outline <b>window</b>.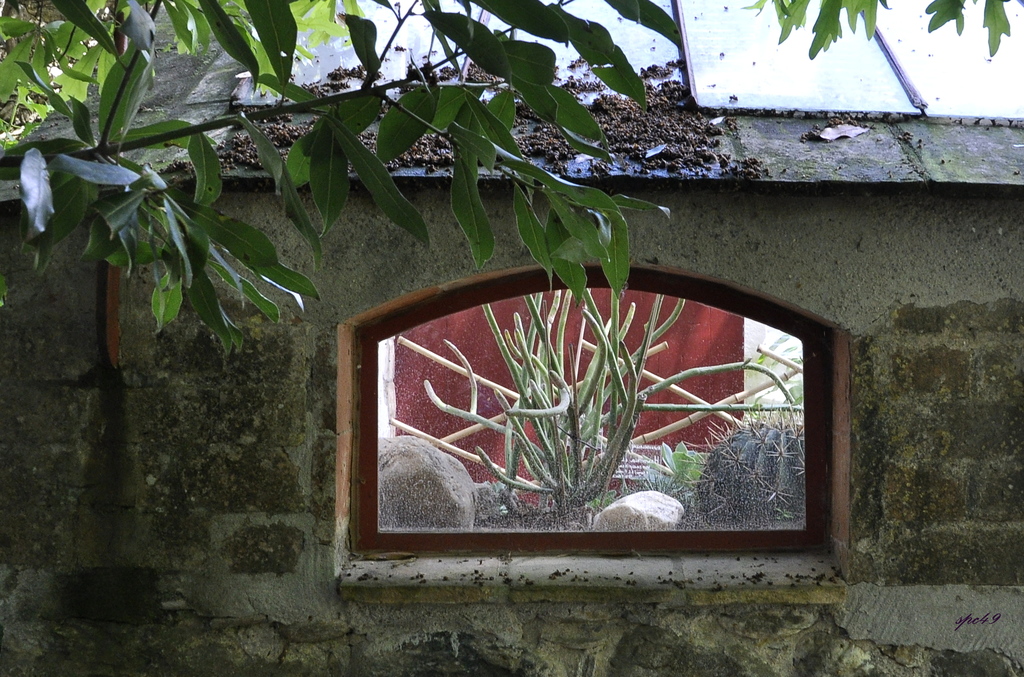
Outline: <region>374, 284, 806, 537</region>.
